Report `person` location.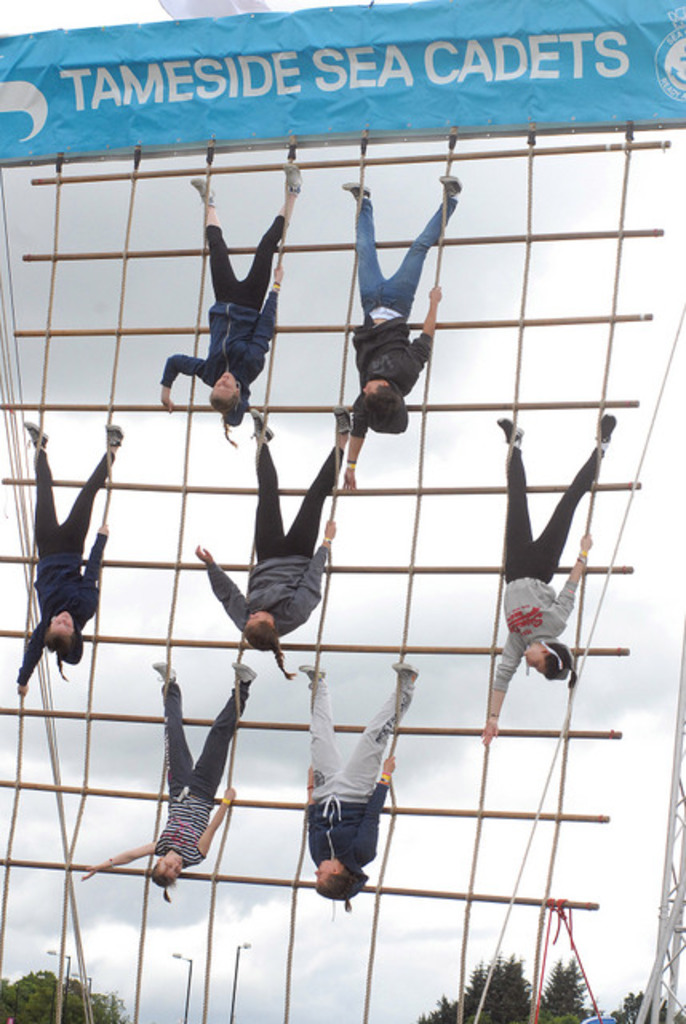
Report: 165 160 302 427.
